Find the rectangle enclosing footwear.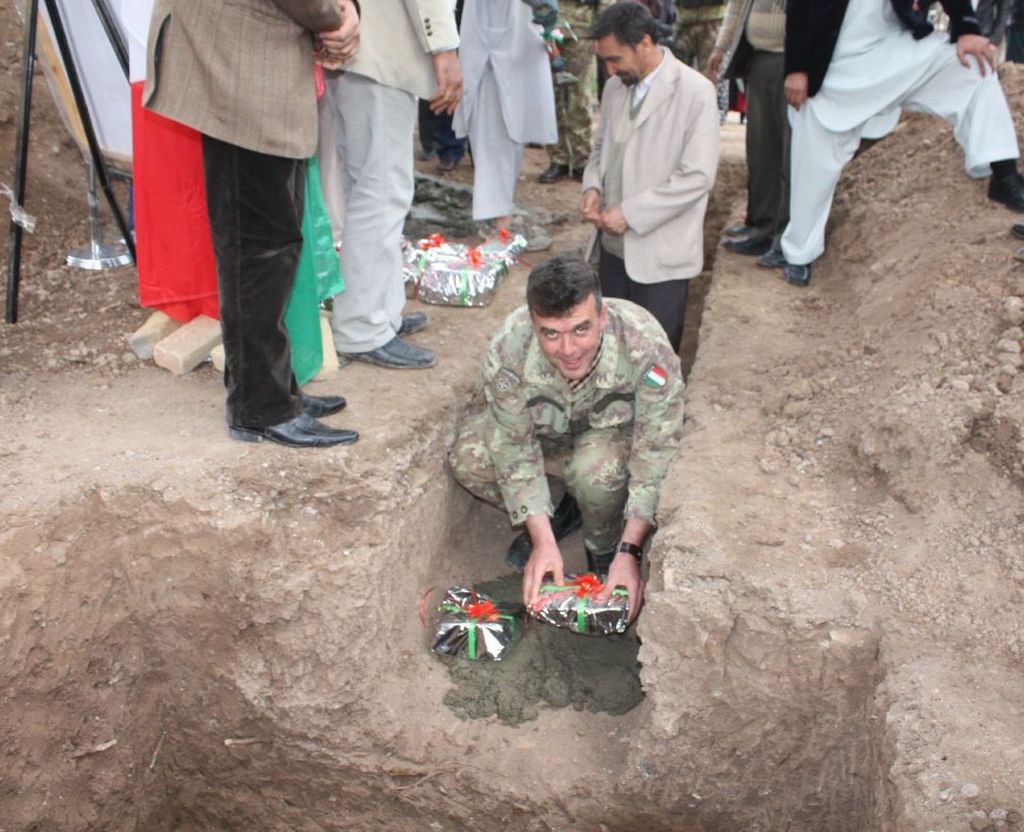
region(989, 169, 1023, 208).
